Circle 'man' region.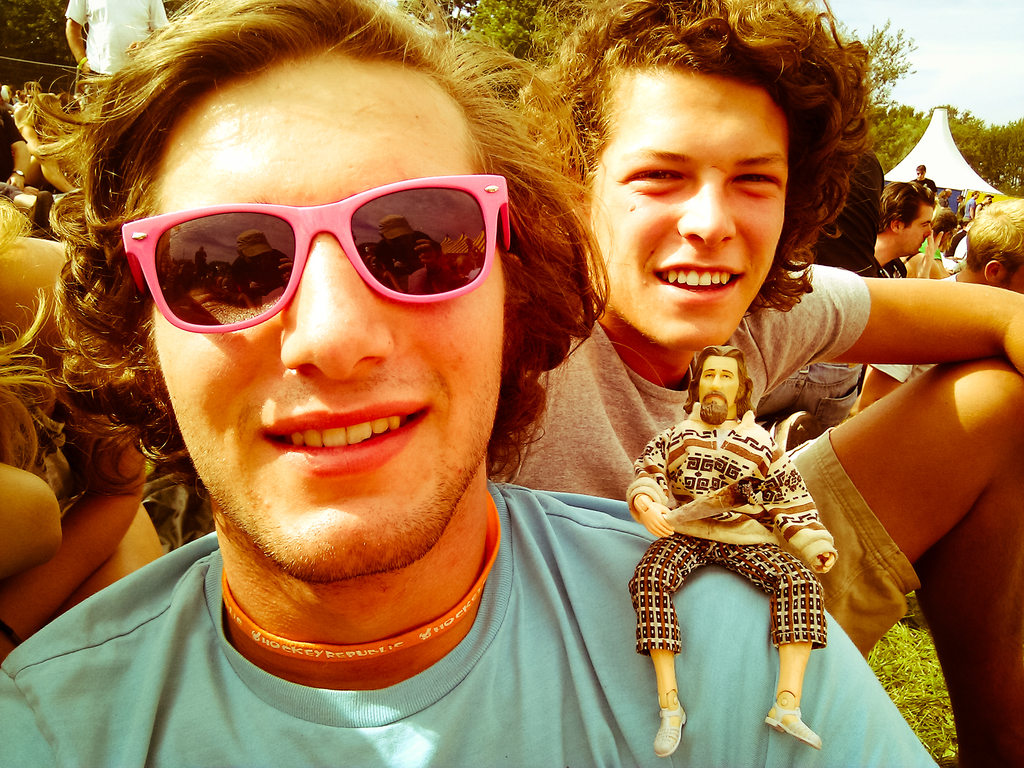
Region: box(852, 183, 943, 278).
